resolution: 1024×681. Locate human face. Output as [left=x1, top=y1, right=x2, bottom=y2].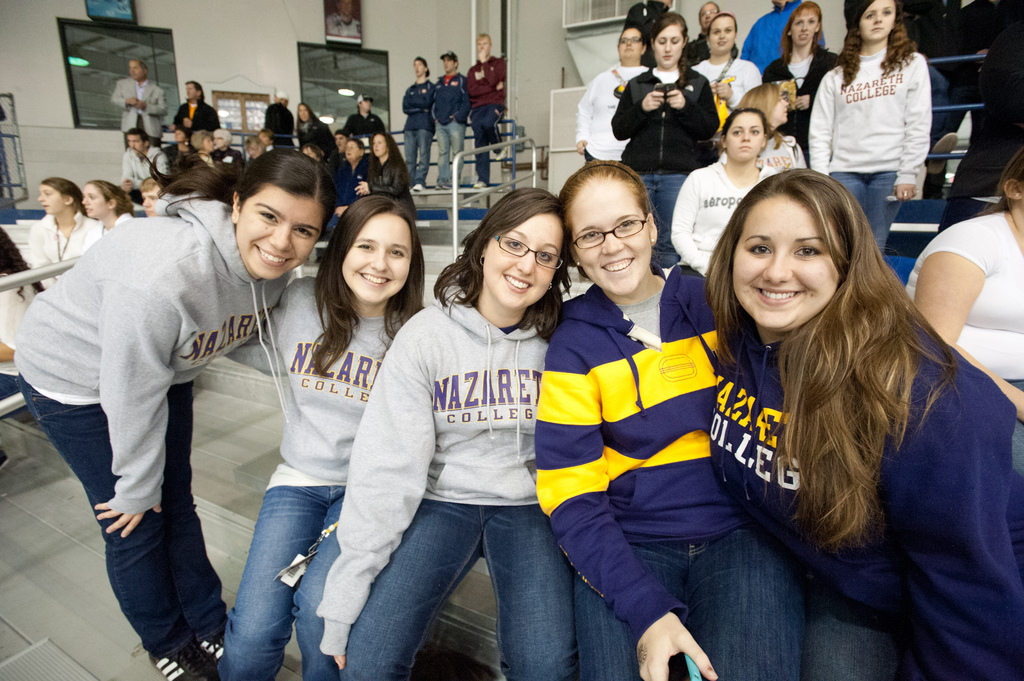
[left=412, top=56, right=433, bottom=77].
